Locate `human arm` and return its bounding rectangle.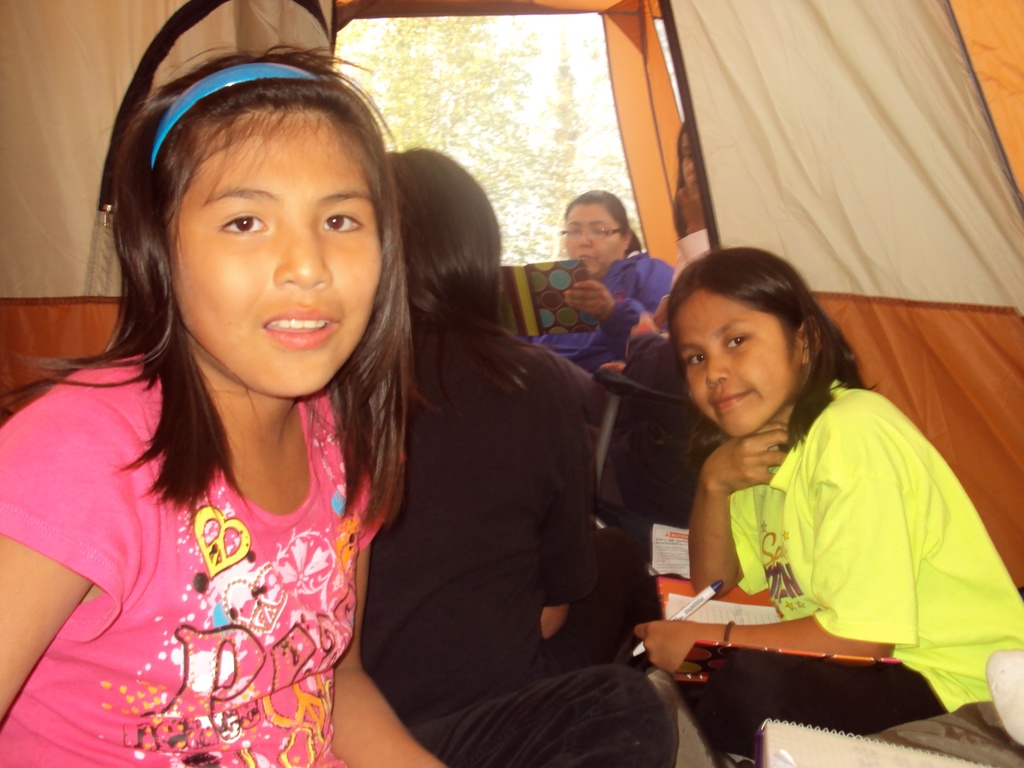
rect(631, 416, 913, 692).
